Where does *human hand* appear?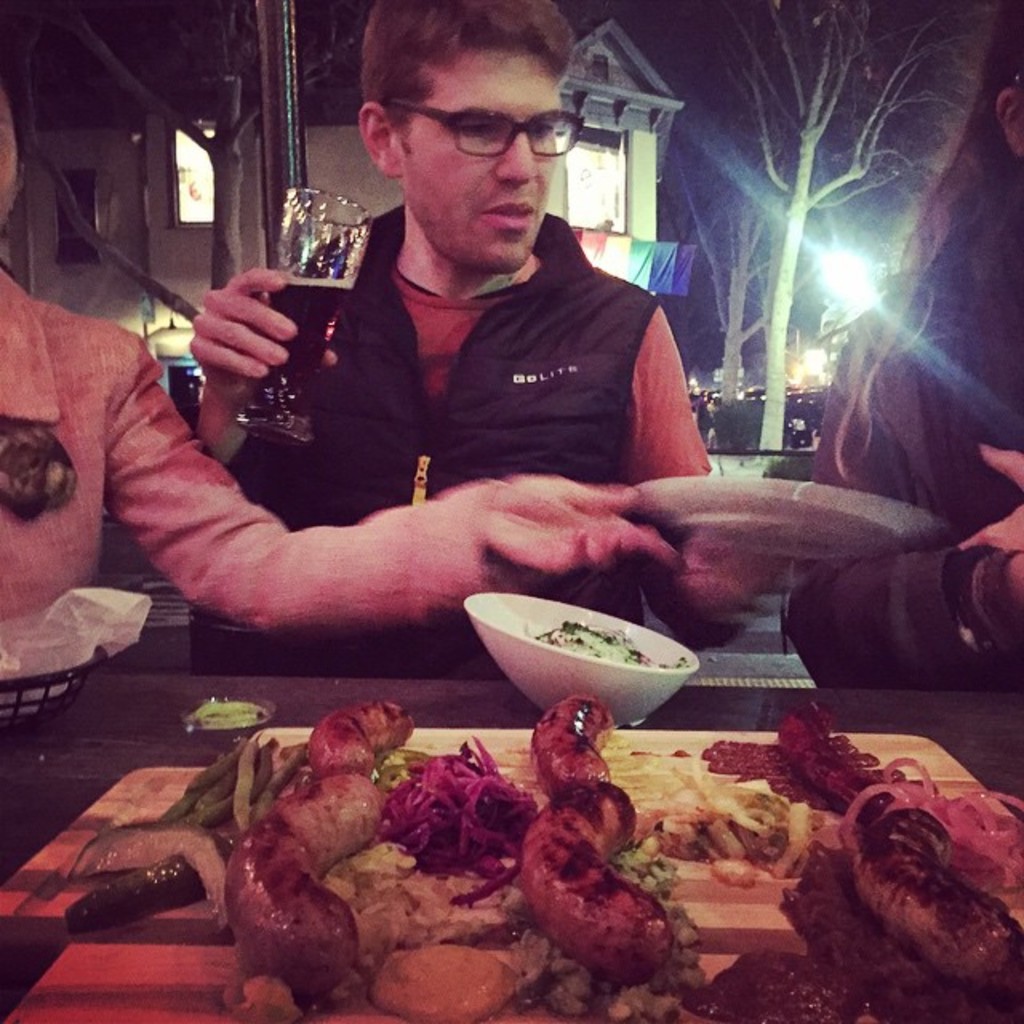
Appears at [488,467,691,579].
